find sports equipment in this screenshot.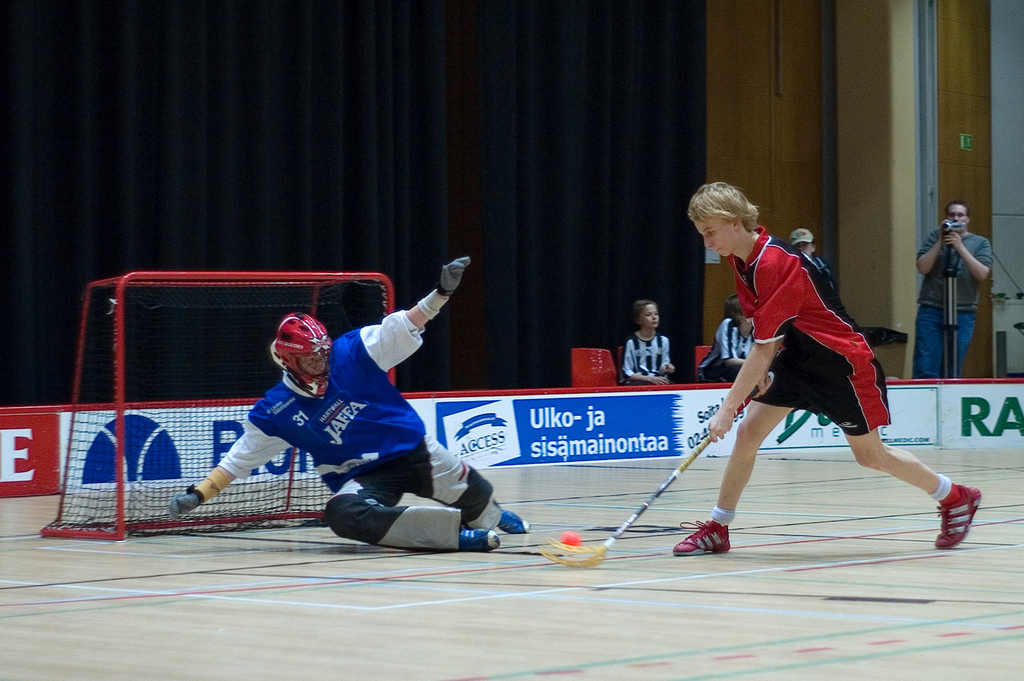
The bounding box for sports equipment is 460, 526, 497, 552.
